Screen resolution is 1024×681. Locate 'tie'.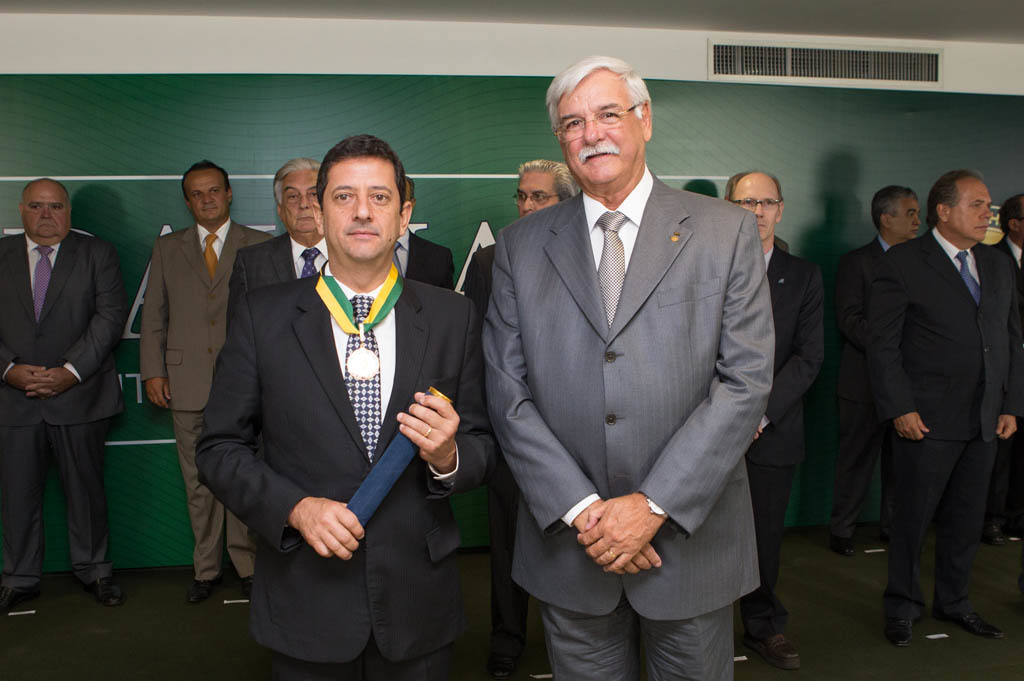
box=[303, 250, 323, 280].
